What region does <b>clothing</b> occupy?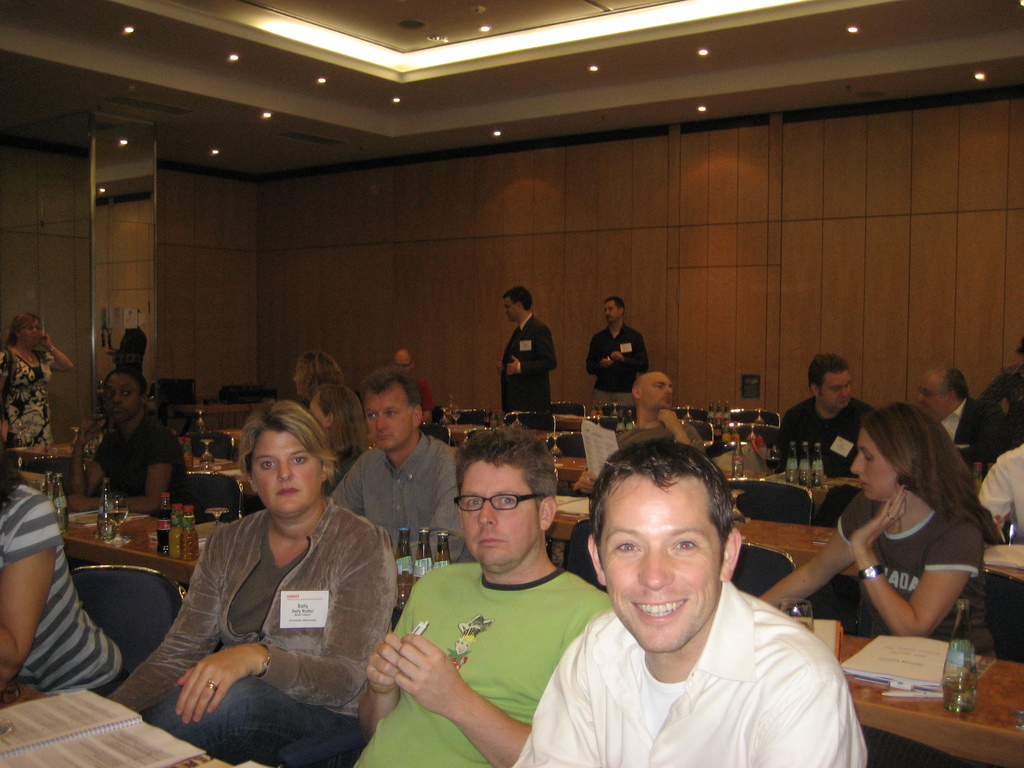
bbox(764, 385, 901, 529).
